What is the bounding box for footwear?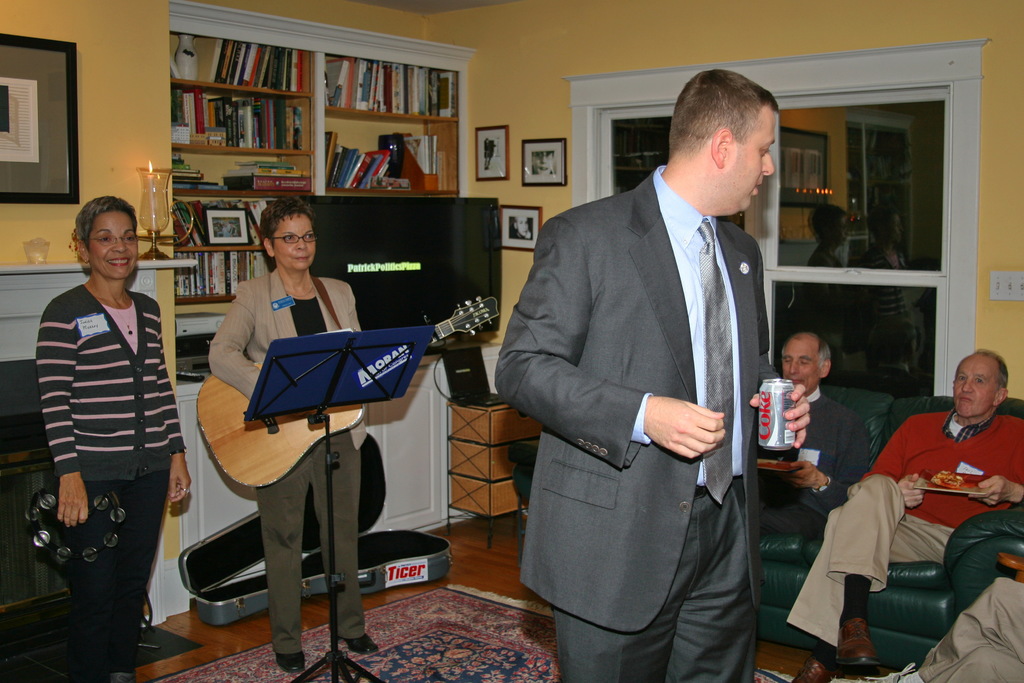
select_region(835, 617, 885, 668).
